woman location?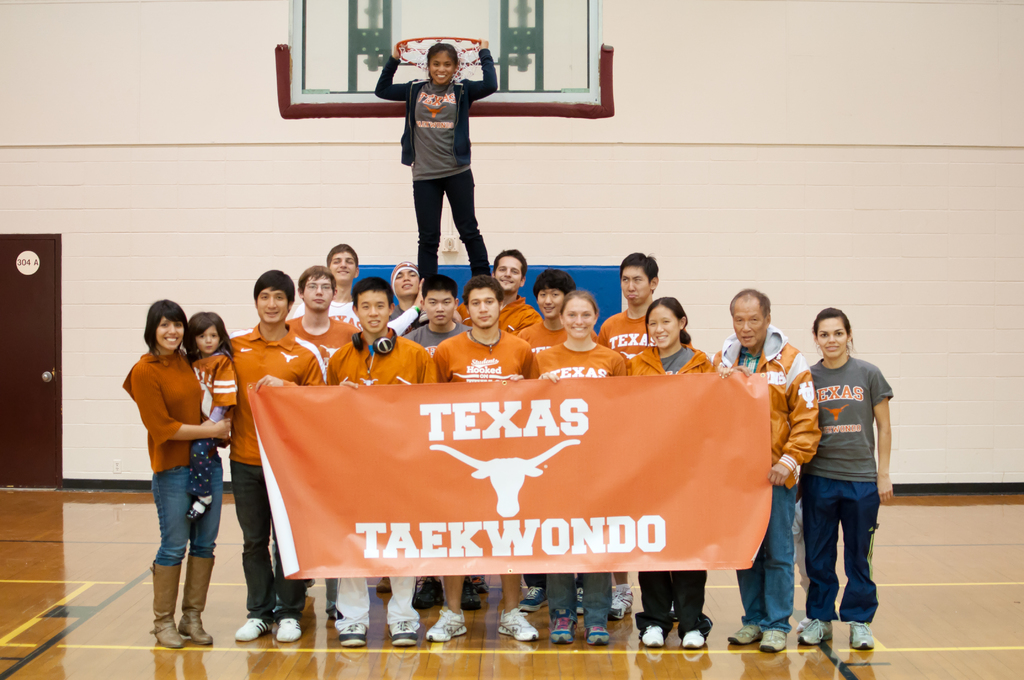
{"x1": 519, "y1": 287, "x2": 630, "y2": 649}
